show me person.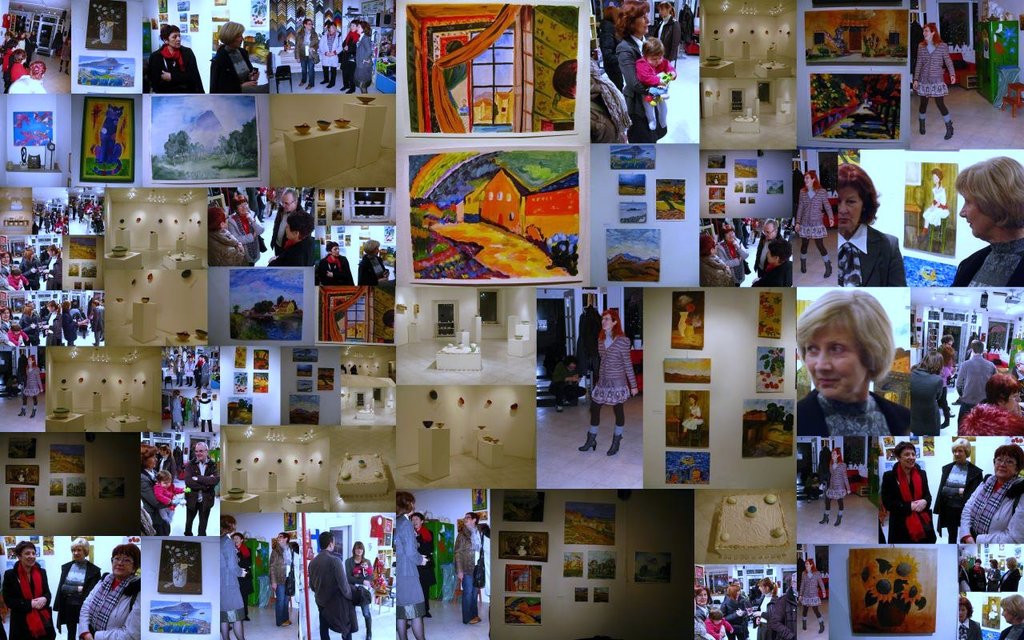
person is here: select_region(885, 446, 948, 542).
